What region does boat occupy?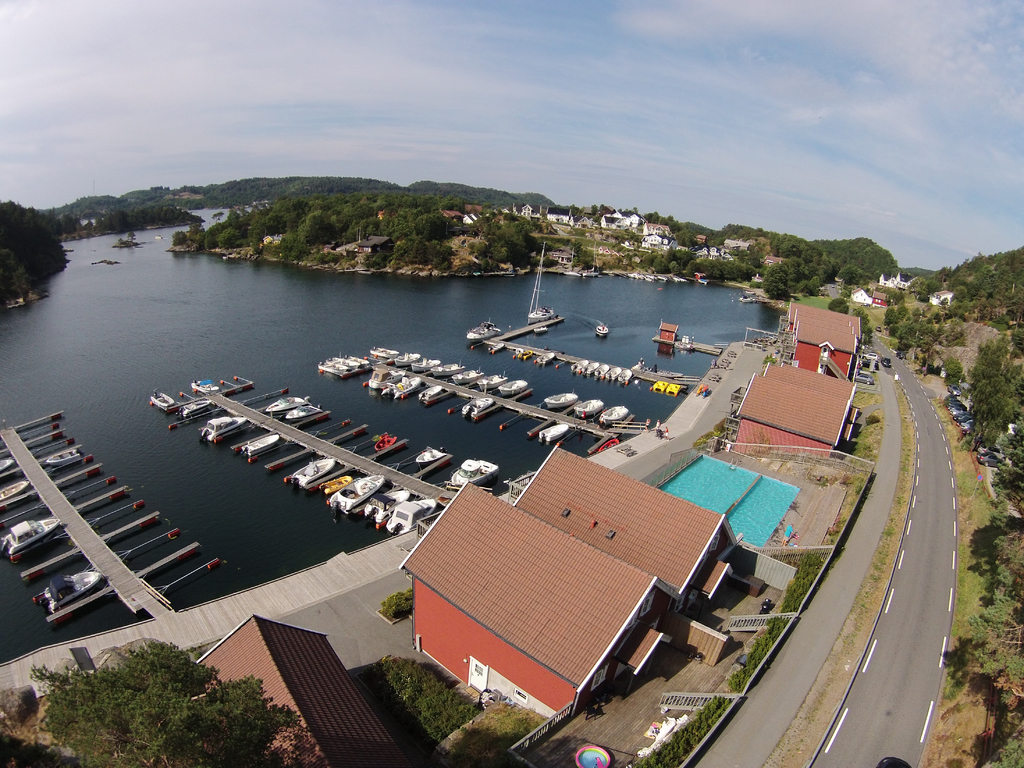
{"x1": 417, "y1": 382, "x2": 443, "y2": 399}.
